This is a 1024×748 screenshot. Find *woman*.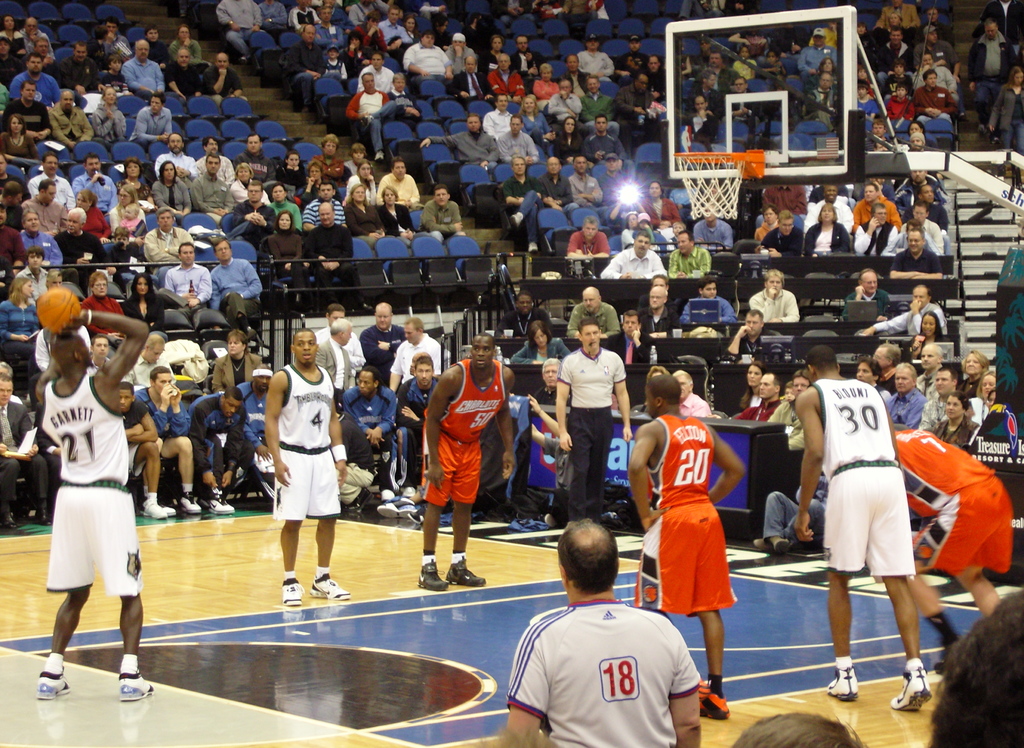
Bounding box: x1=126 y1=272 x2=167 y2=327.
